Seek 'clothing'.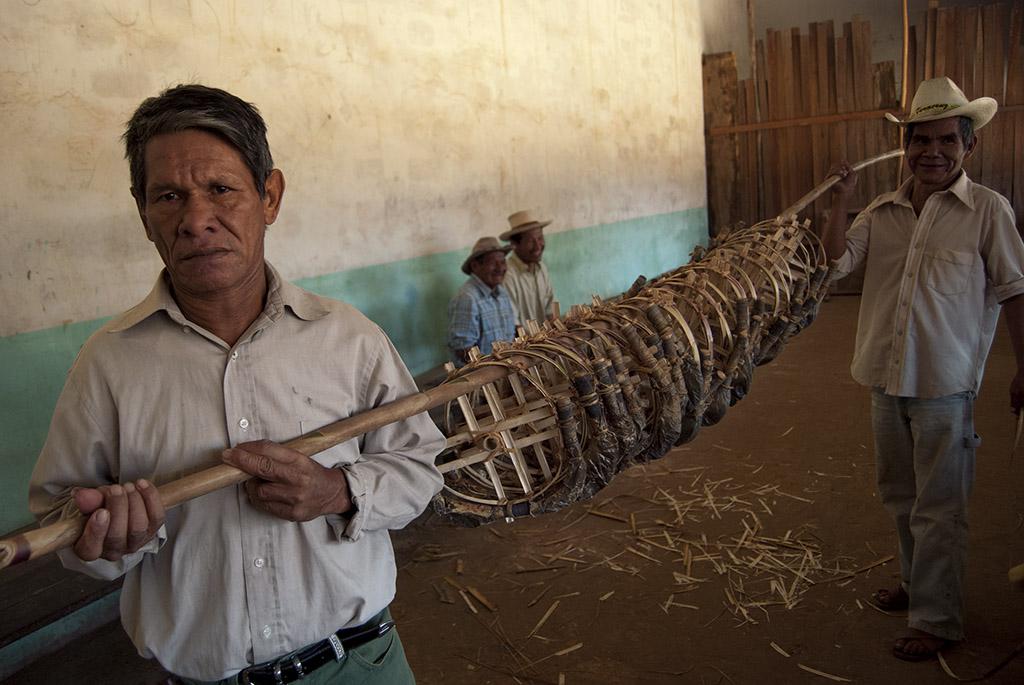
<bbox>825, 165, 1023, 637</bbox>.
